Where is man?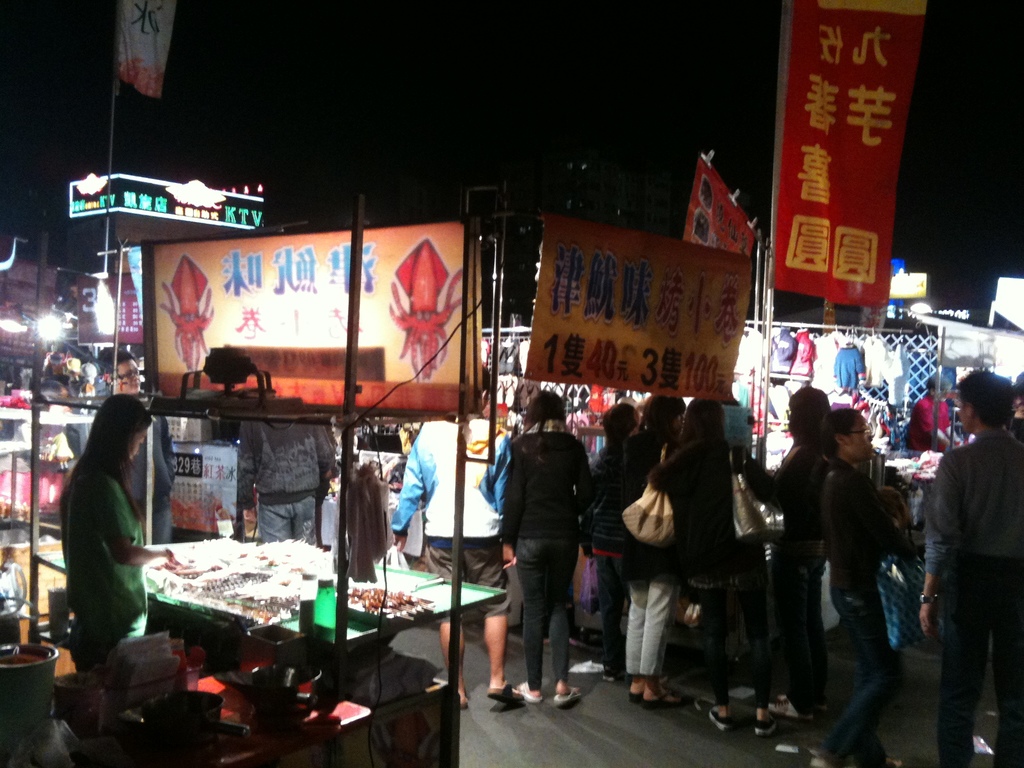
{"left": 72, "top": 352, "right": 107, "bottom": 383}.
